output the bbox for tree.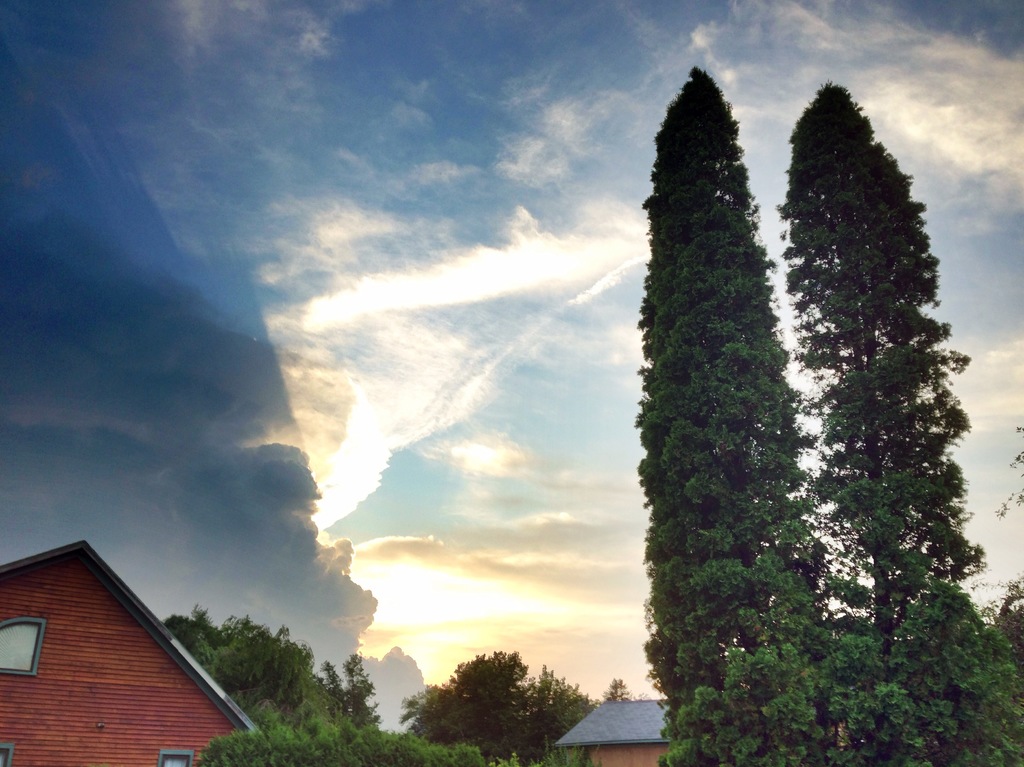
538:658:600:738.
